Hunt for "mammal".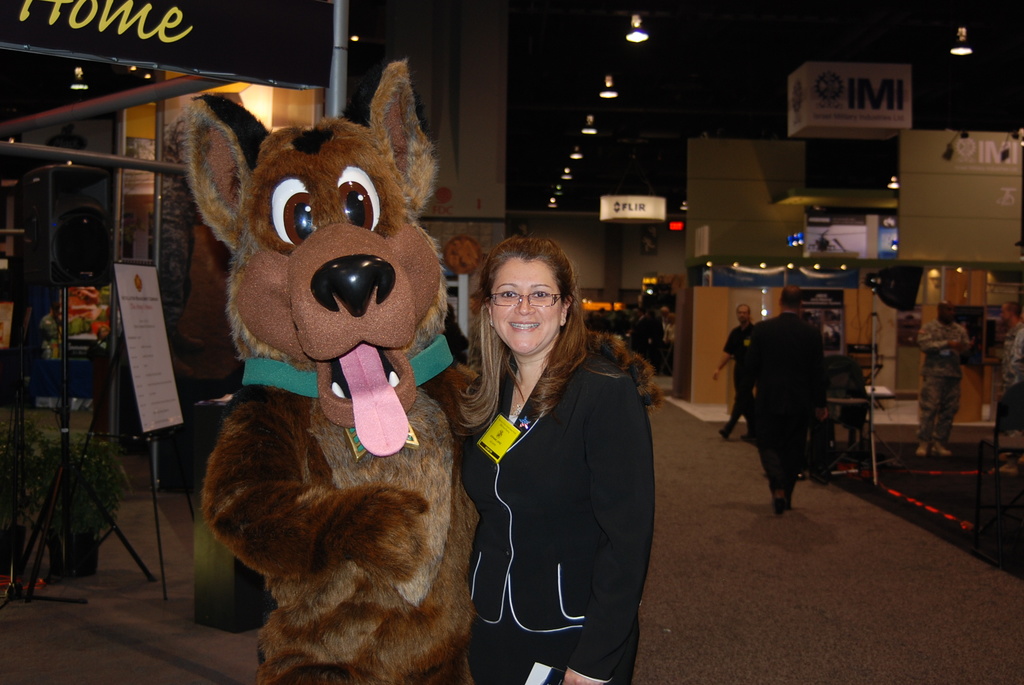
Hunted down at box=[818, 317, 876, 452].
